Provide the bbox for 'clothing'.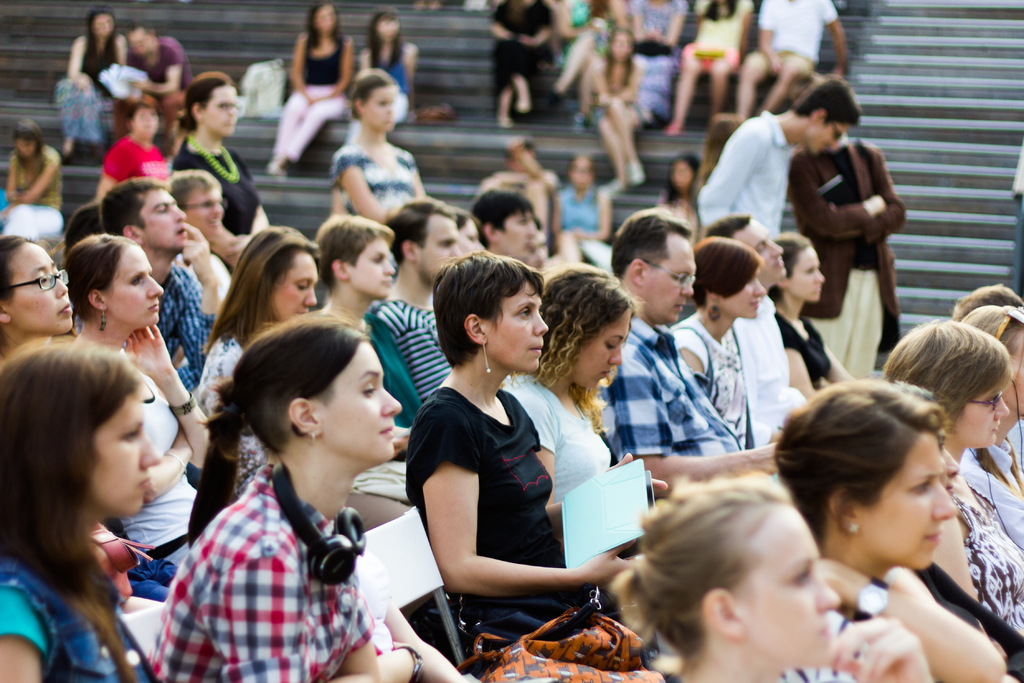
select_region(143, 265, 220, 371).
